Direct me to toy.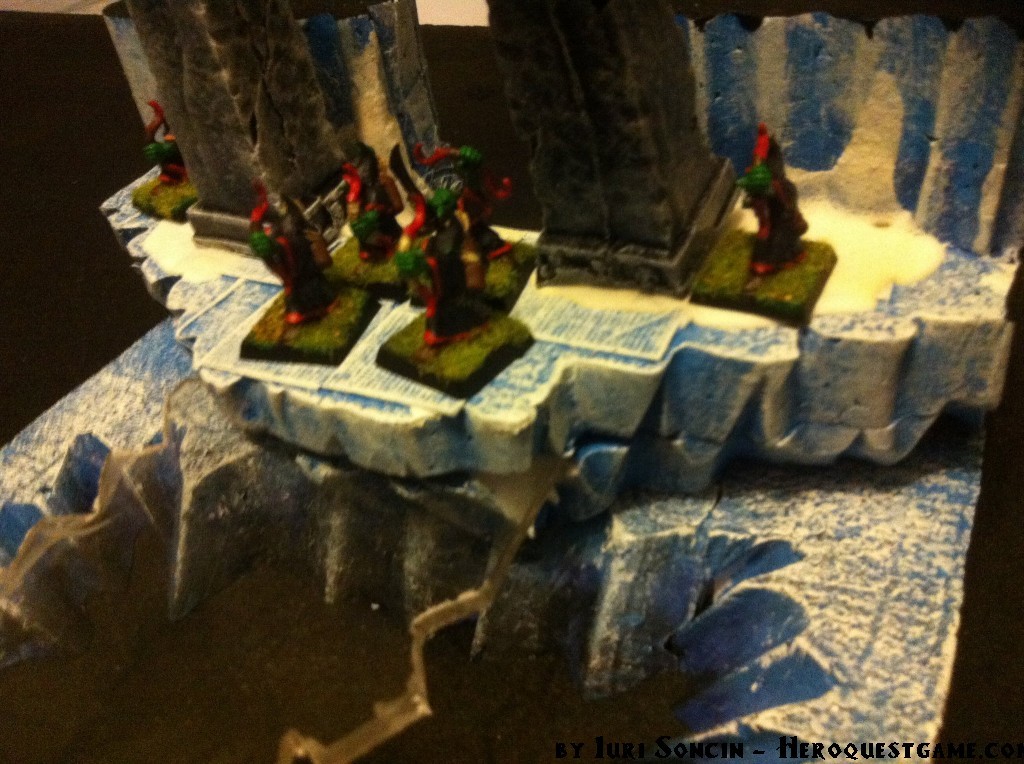
Direction: BBox(235, 178, 372, 371).
